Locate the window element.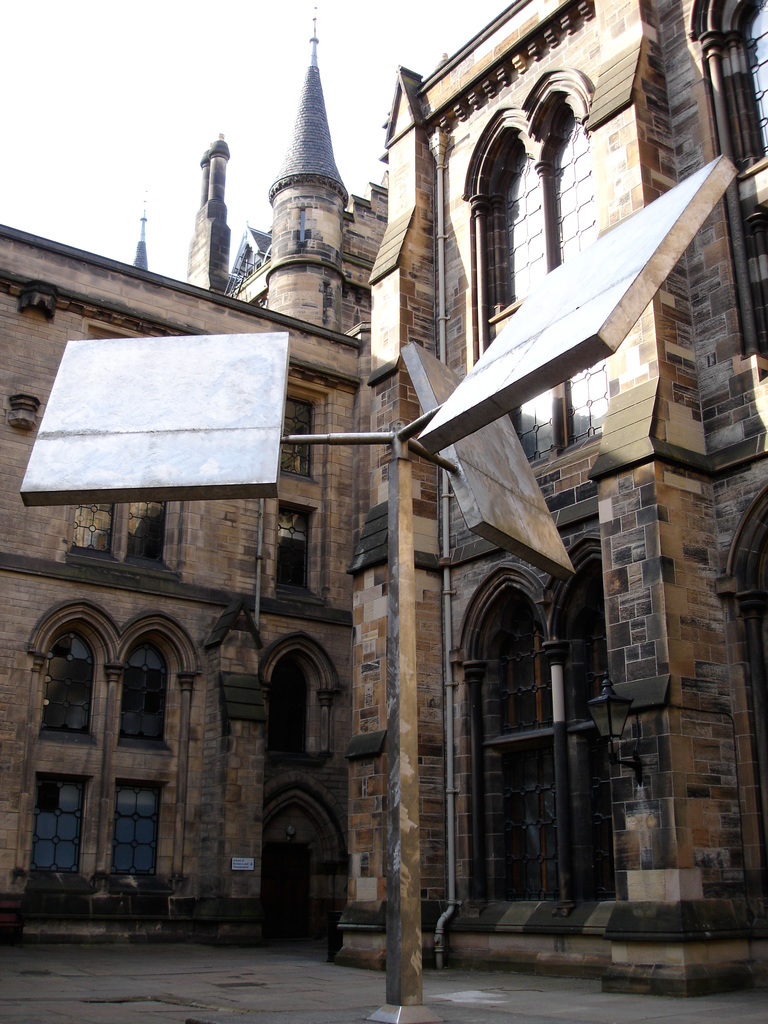
Element bbox: Rect(37, 628, 100, 744).
